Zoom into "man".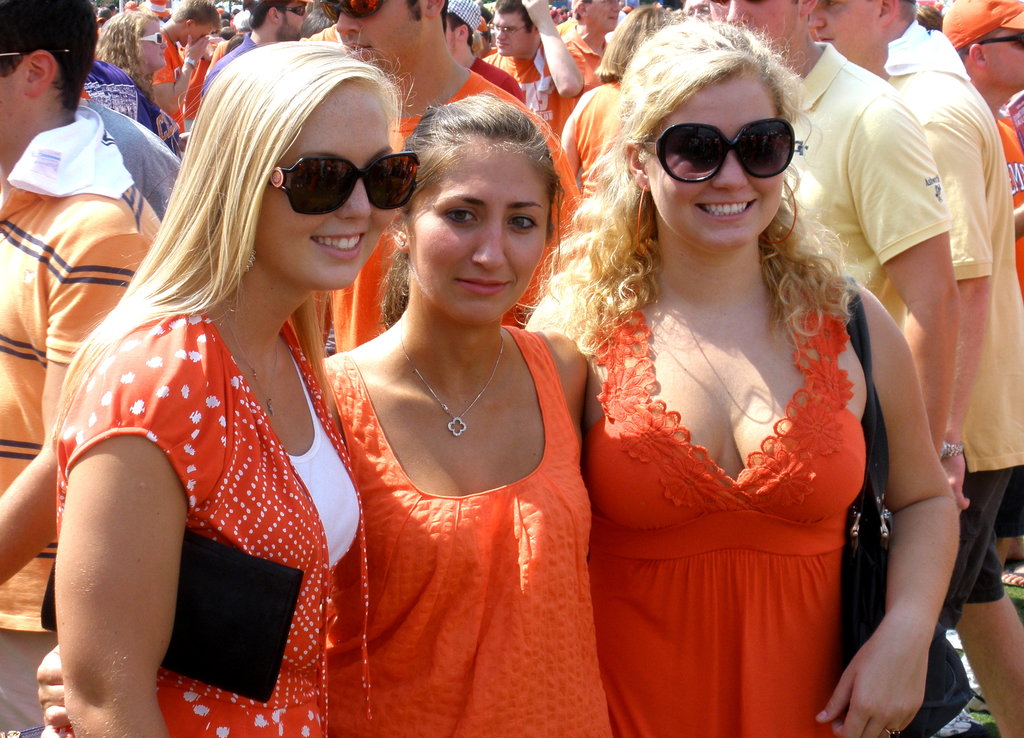
Zoom target: 479, 0, 590, 143.
